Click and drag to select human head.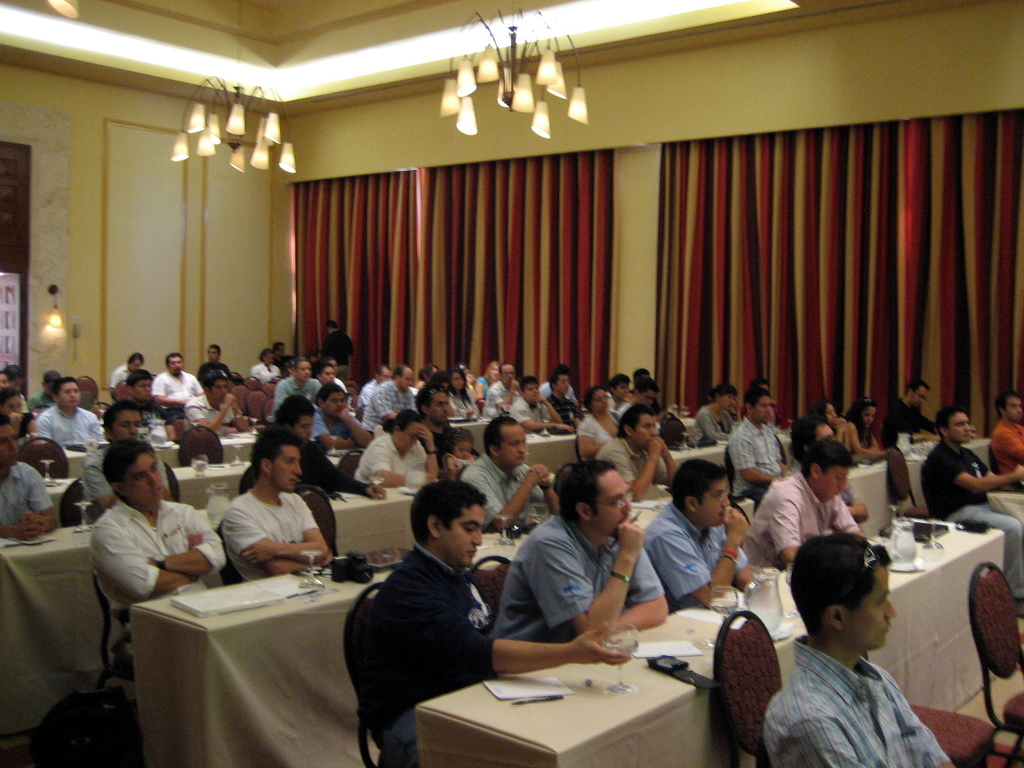
Selection: select_region(39, 369, 60, 389).
